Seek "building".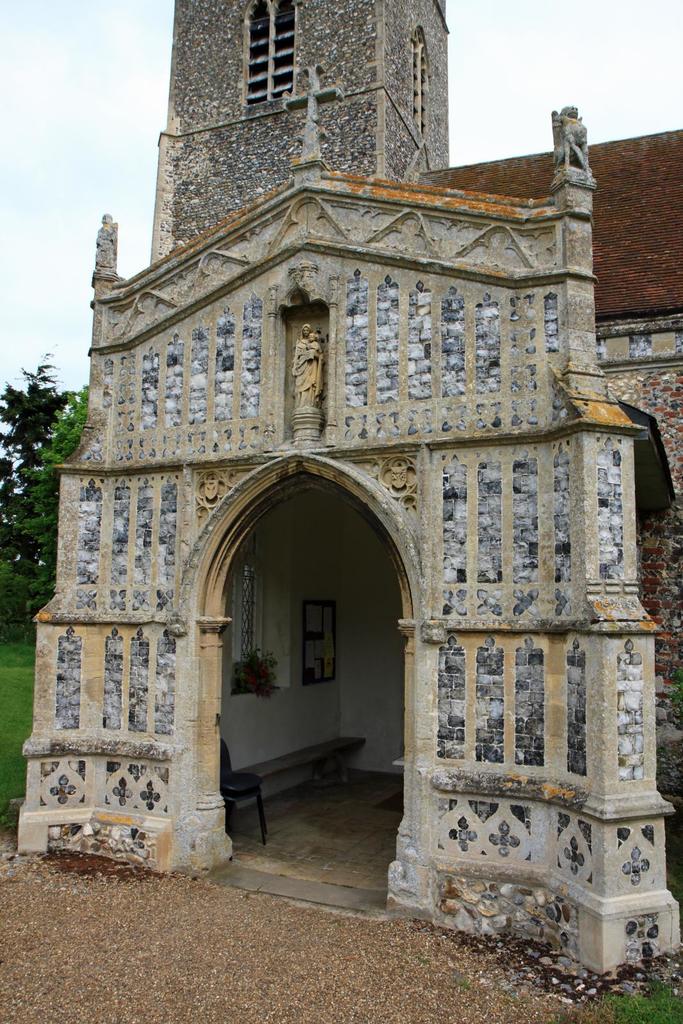
[15,0,682,979].
